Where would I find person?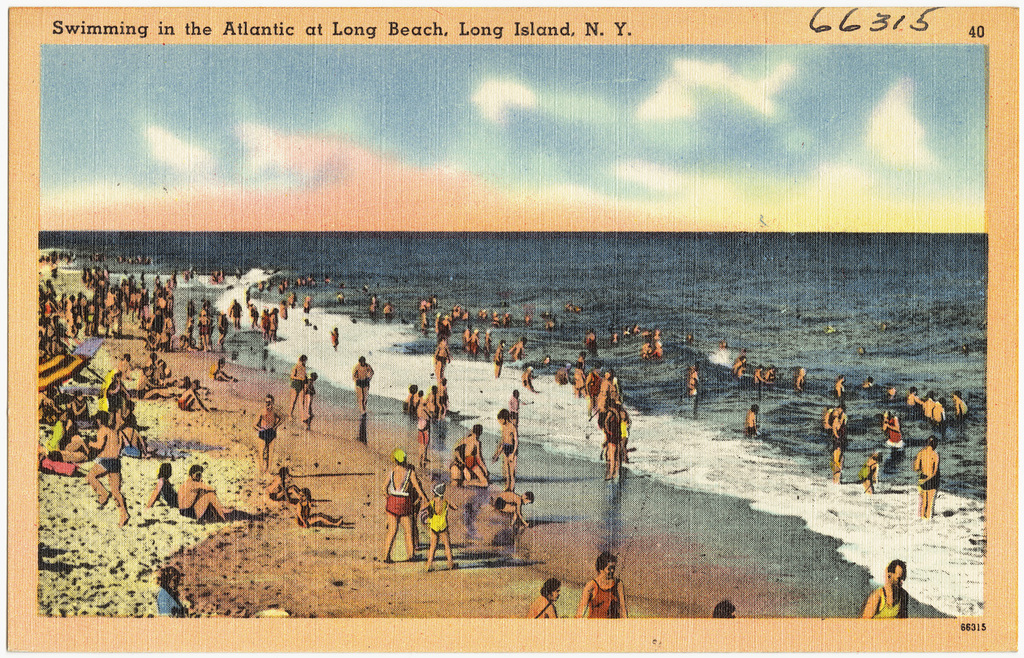
At BBox(286, 349, 311, 404).
